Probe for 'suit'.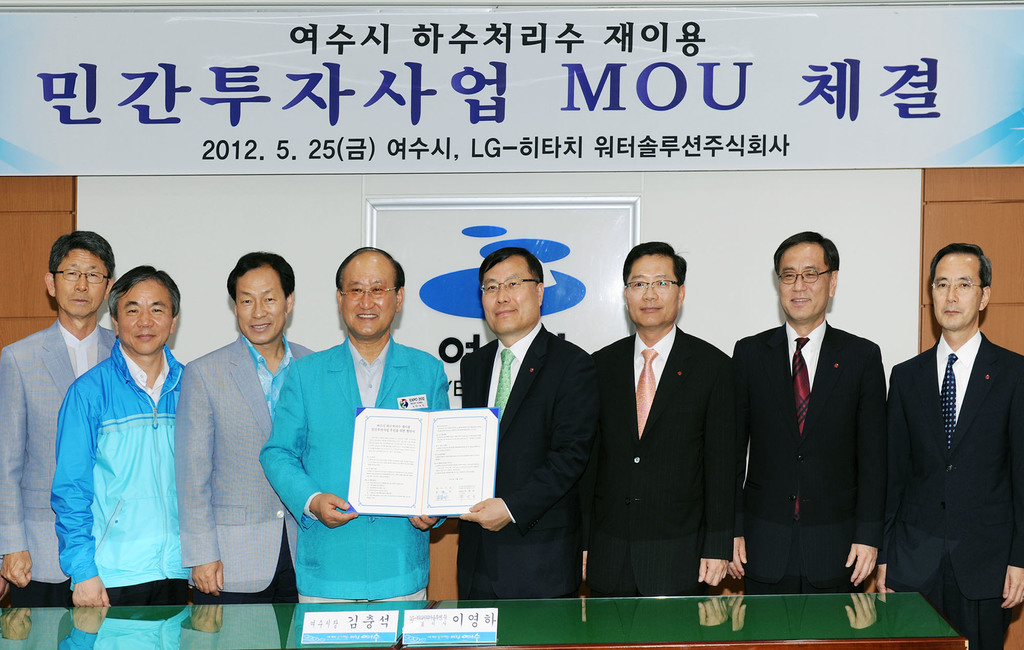
Probe result: rect(0, 321, 118, 606).
